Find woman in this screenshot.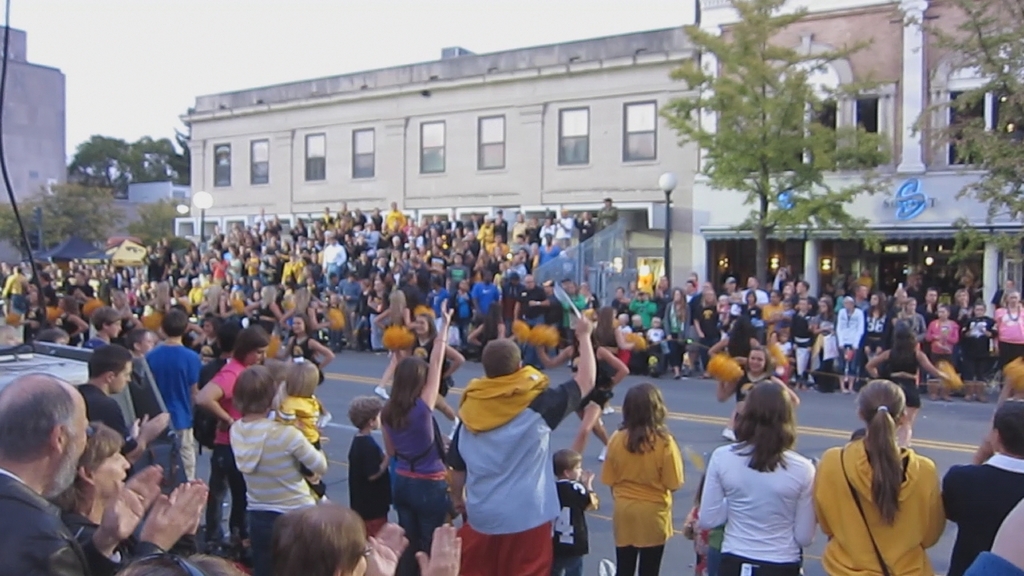
The bounding box for woman is [704,377,830,575].
